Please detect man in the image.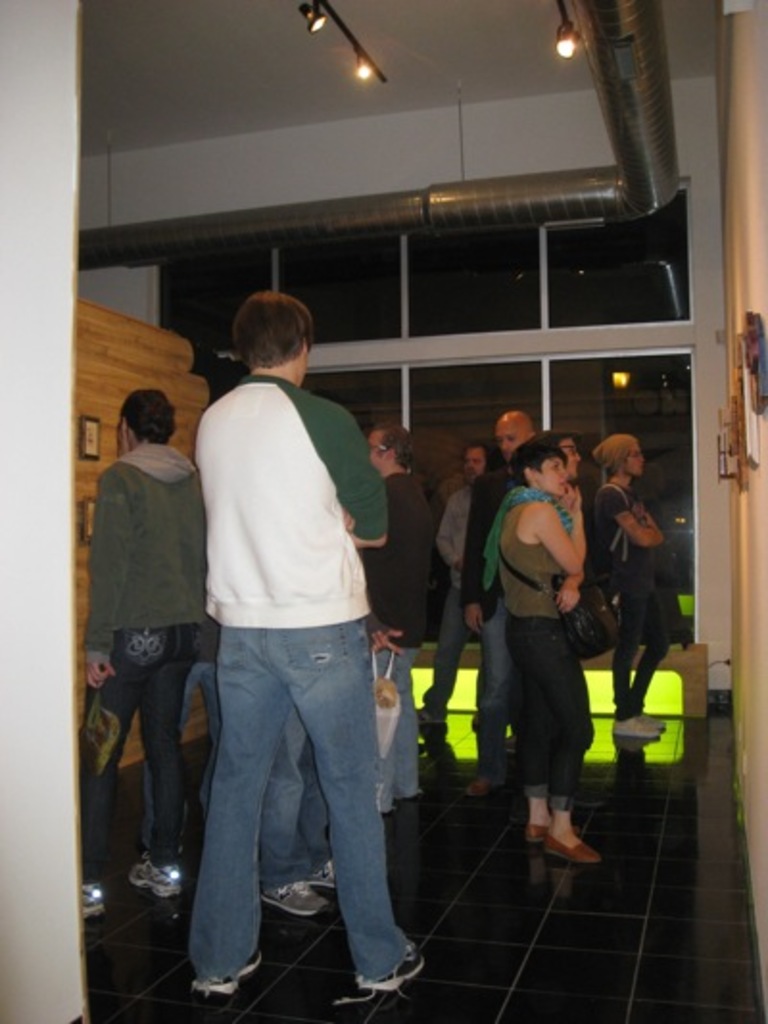
locate(79, 384, 209, 920).
